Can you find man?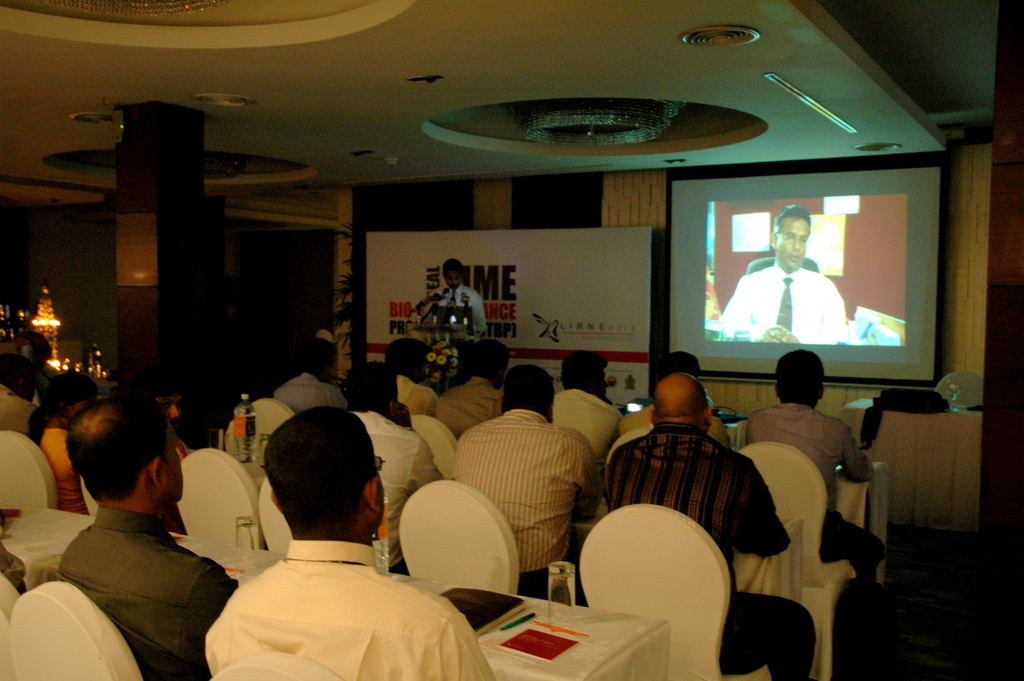
Yes, bounding box: detection(743, 349, 890, 616).
